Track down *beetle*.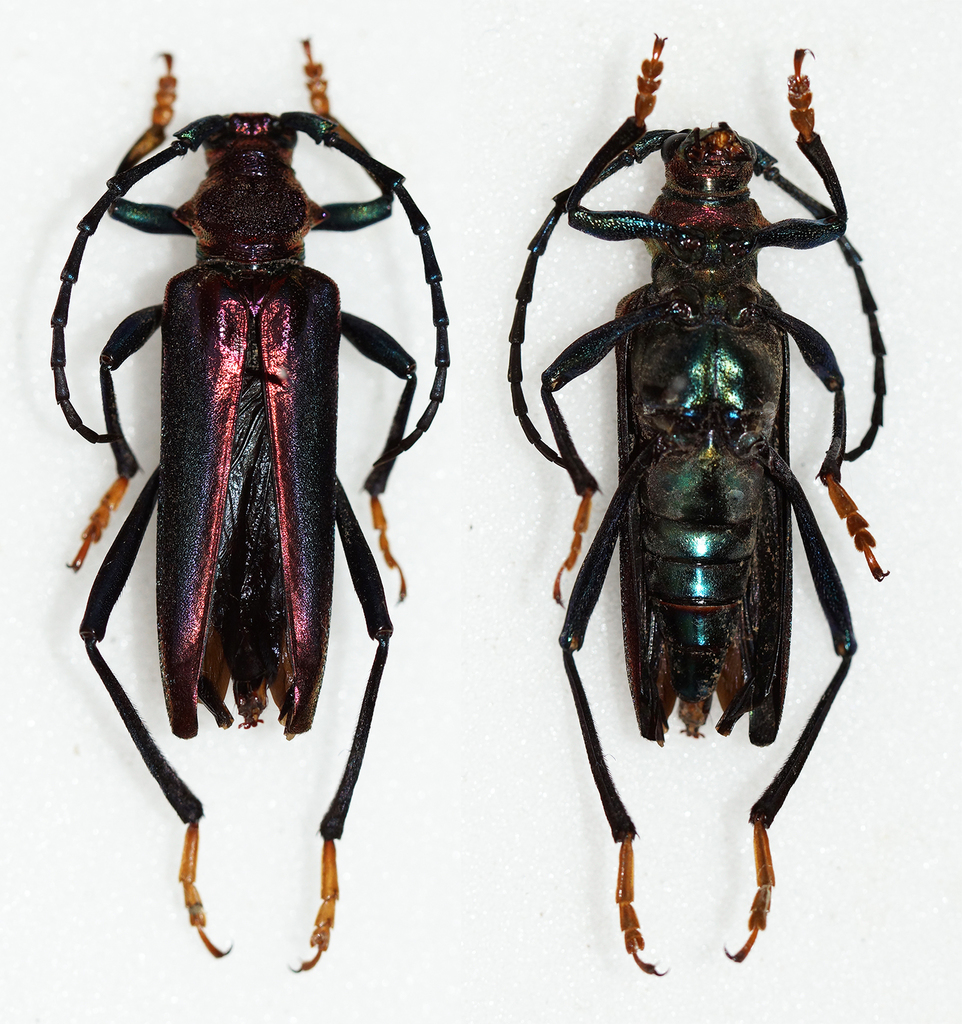
Tracked to 499 29 903 981.
